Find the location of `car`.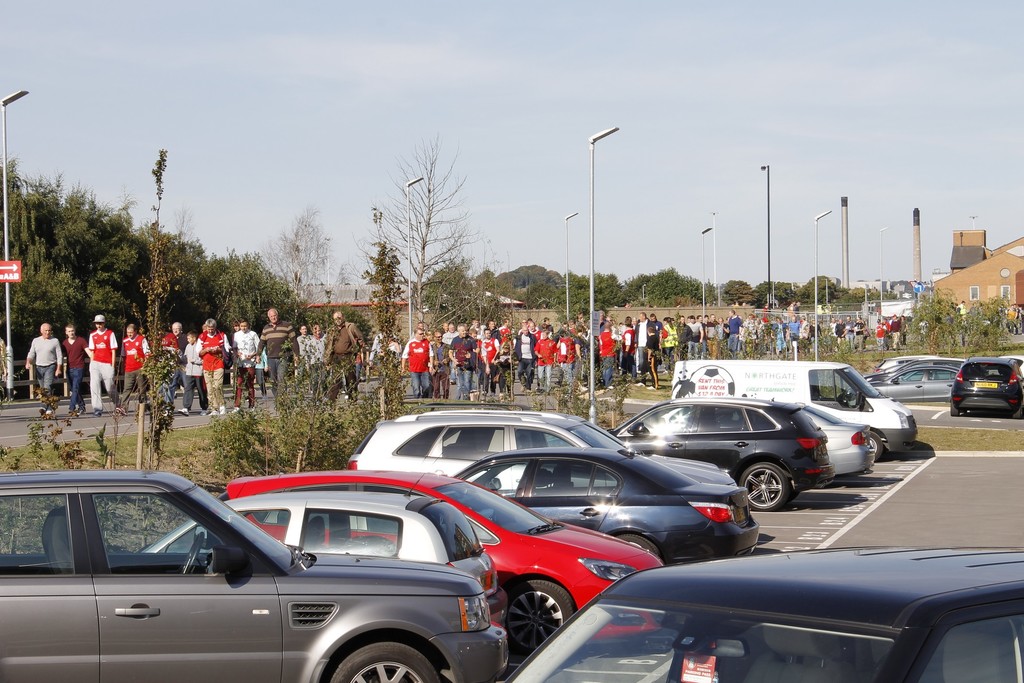
Location: box(351, 407, 733, 502).
